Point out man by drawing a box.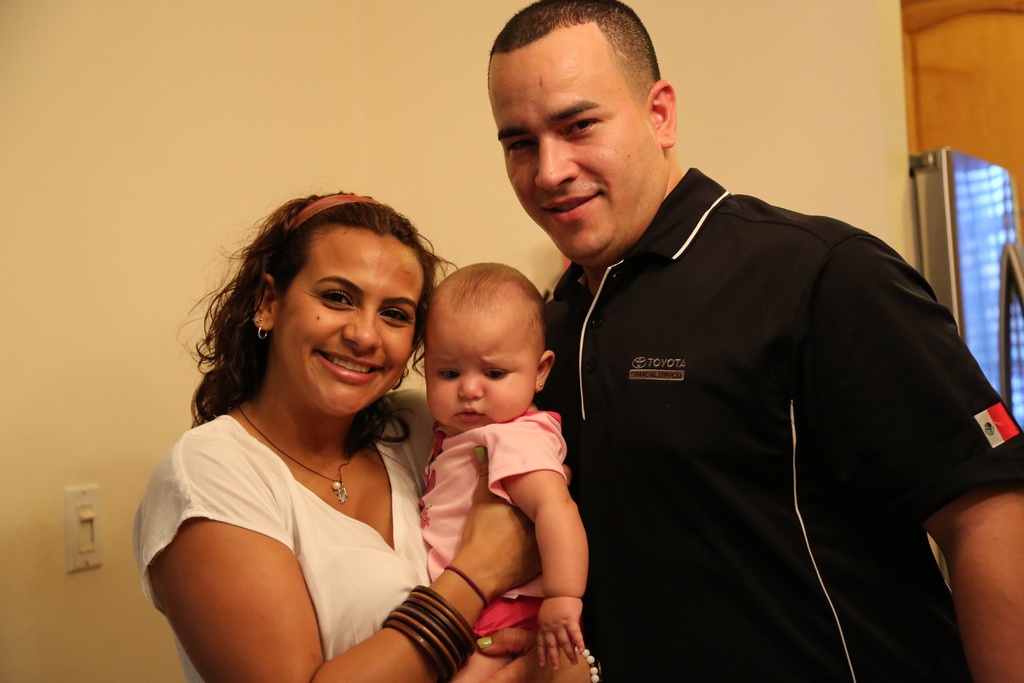
locate(488, 0, 1023, 682).
